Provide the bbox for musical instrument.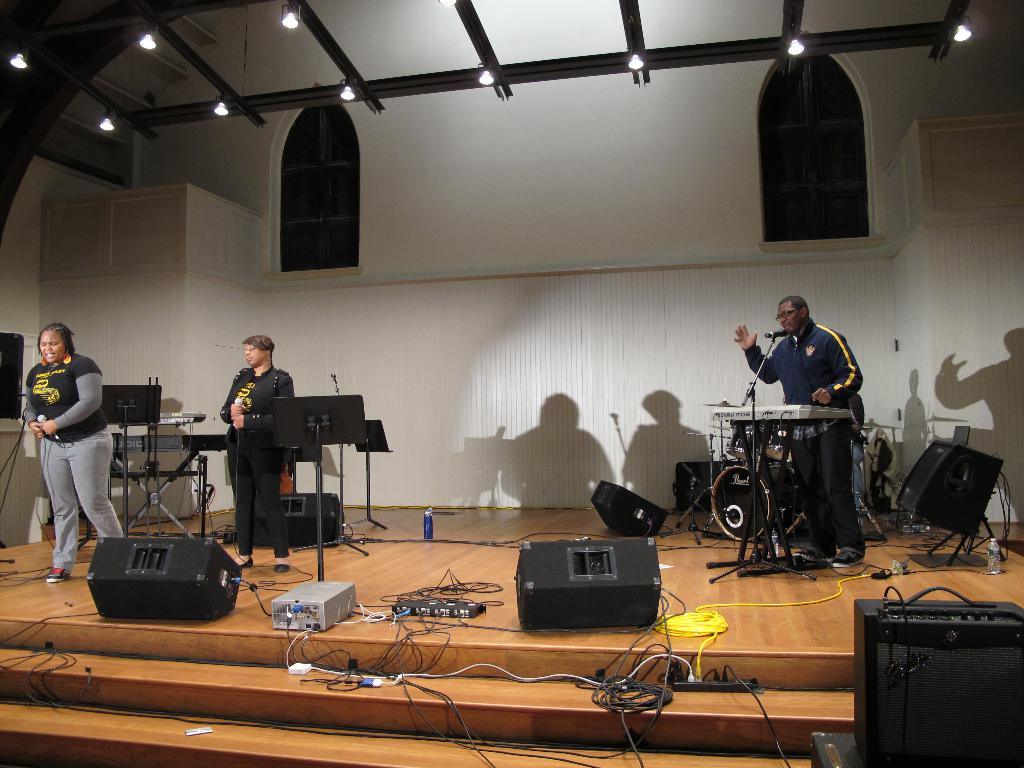
select_region(730, 415, 780, 466).
